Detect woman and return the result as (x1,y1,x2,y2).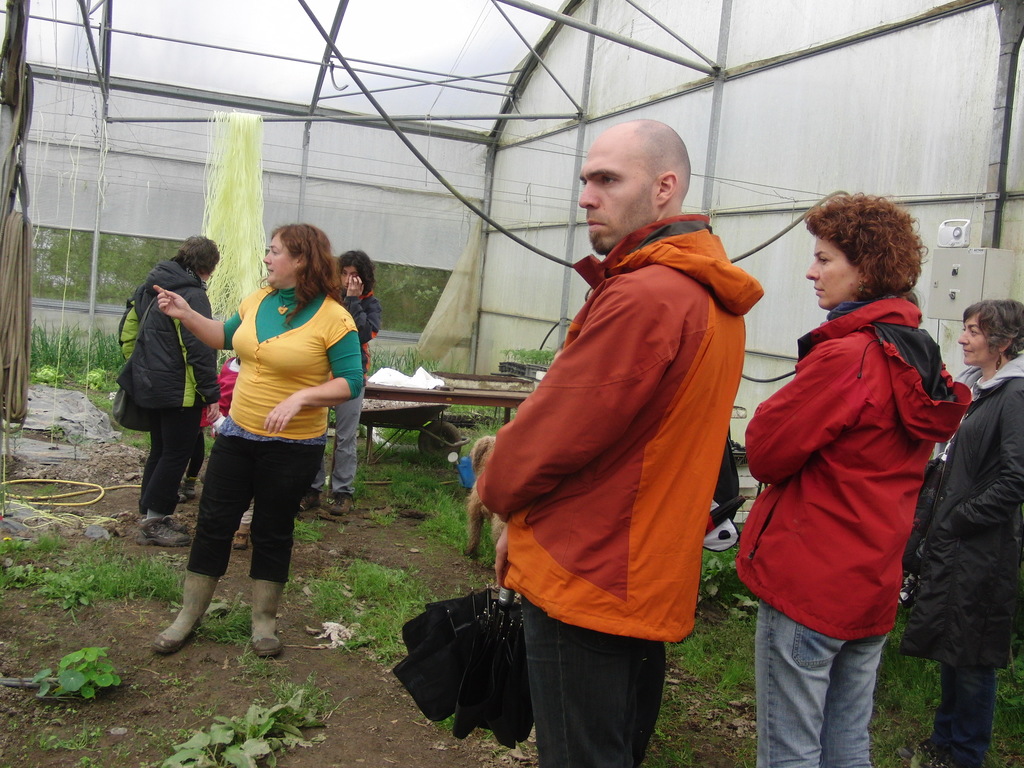
(313,248,382,505).
